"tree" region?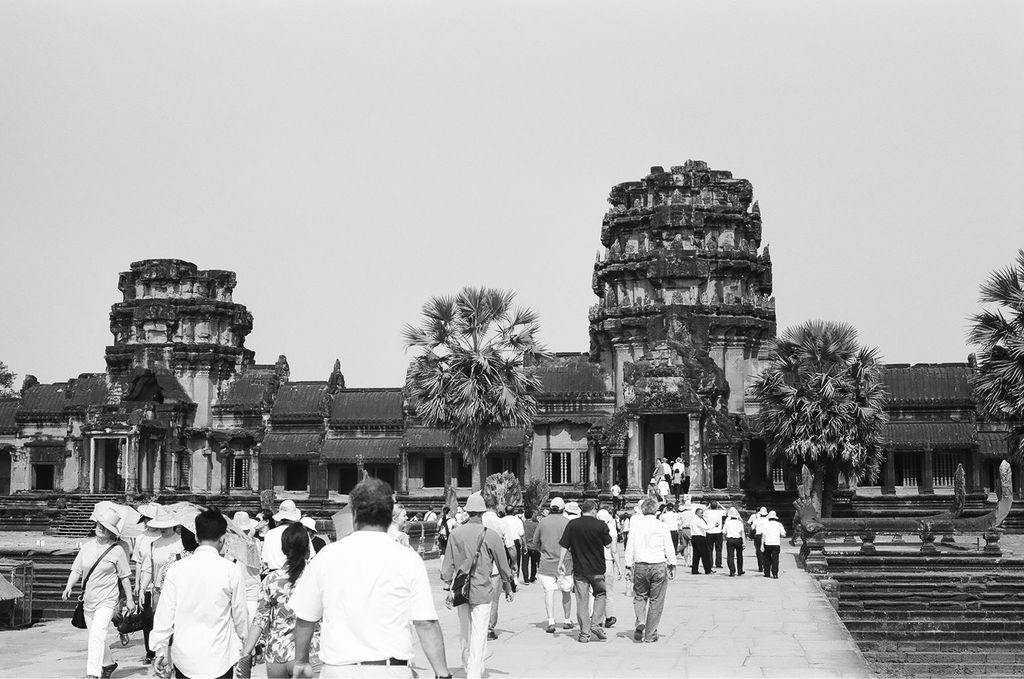
bbox=(406, 283, 554, 530)
